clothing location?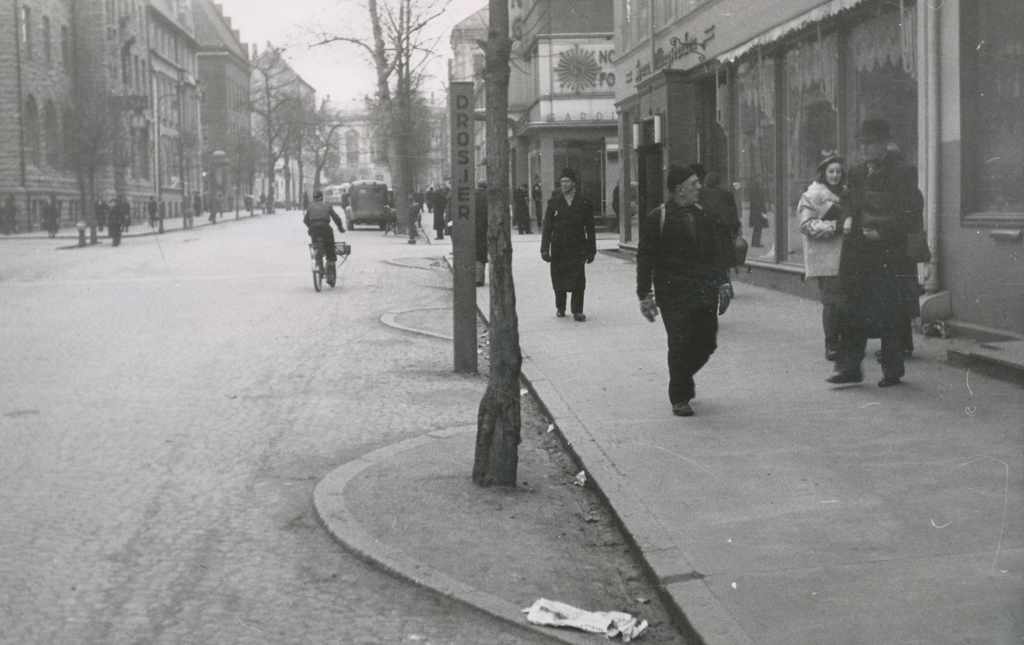
{"x1": 195, "y1": 198, "x2": 200, "y2": 214}
